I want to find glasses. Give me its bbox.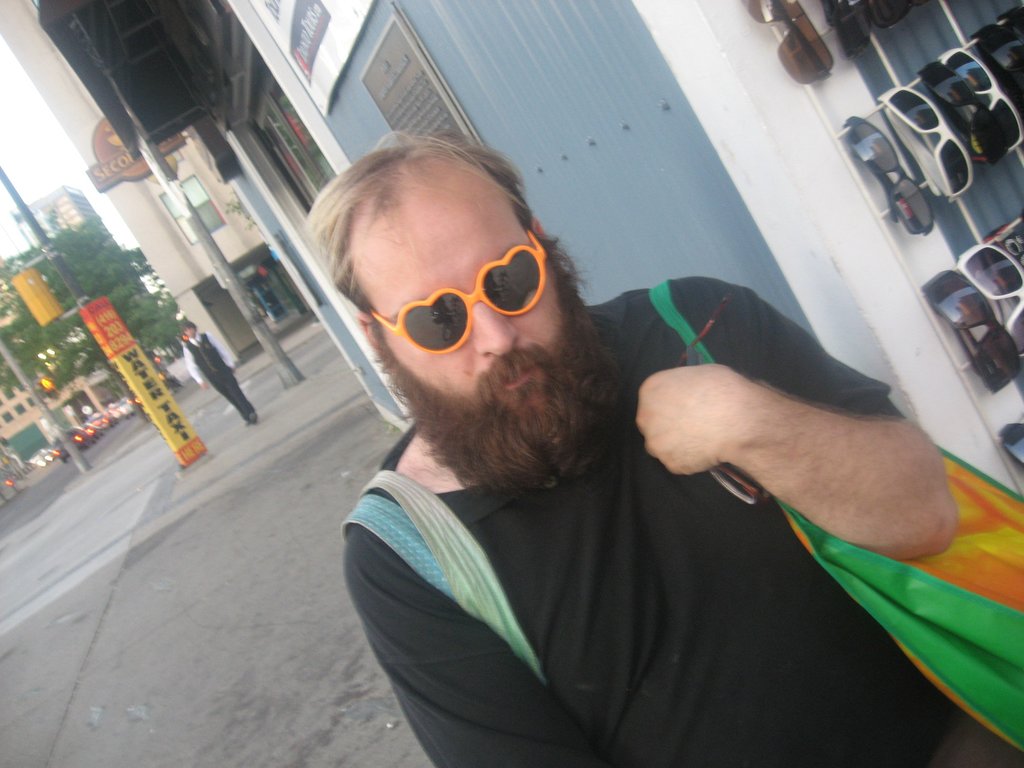
[left=370, top=228, right=551, bottom=358].
